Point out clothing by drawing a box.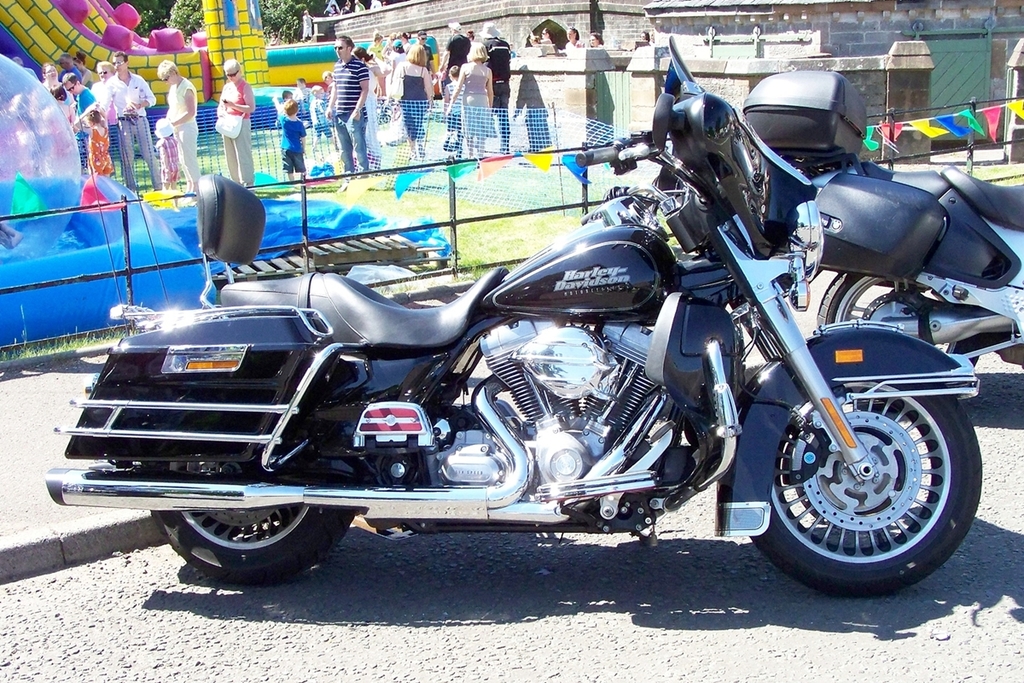
bbox=(334, 53, 372, 123).
